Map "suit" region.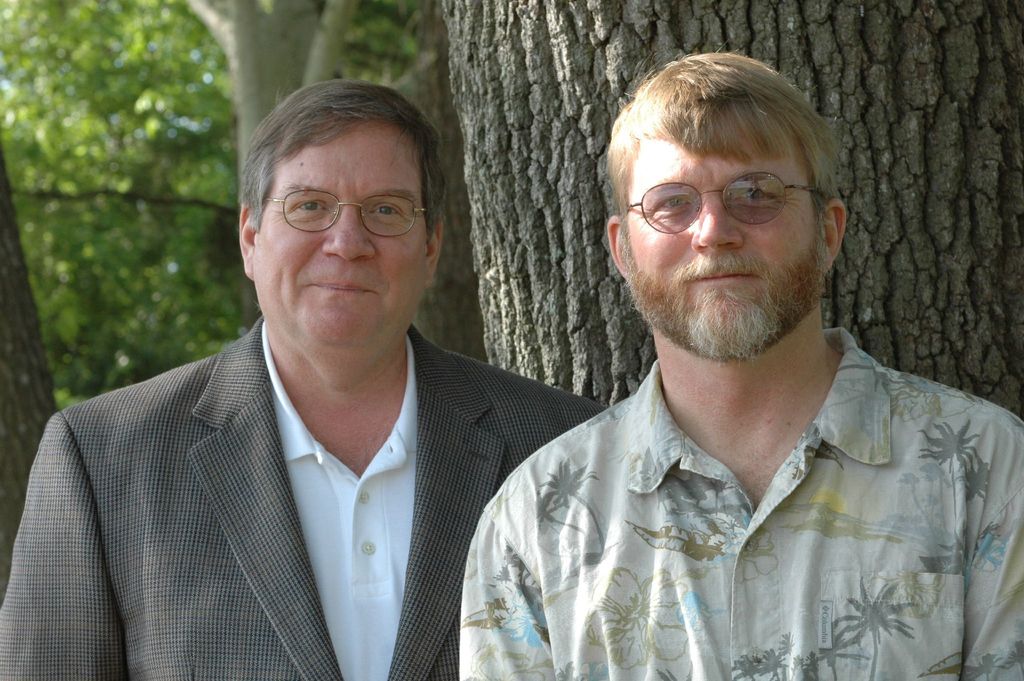
Mapped to (52, 262, 596, 664).
